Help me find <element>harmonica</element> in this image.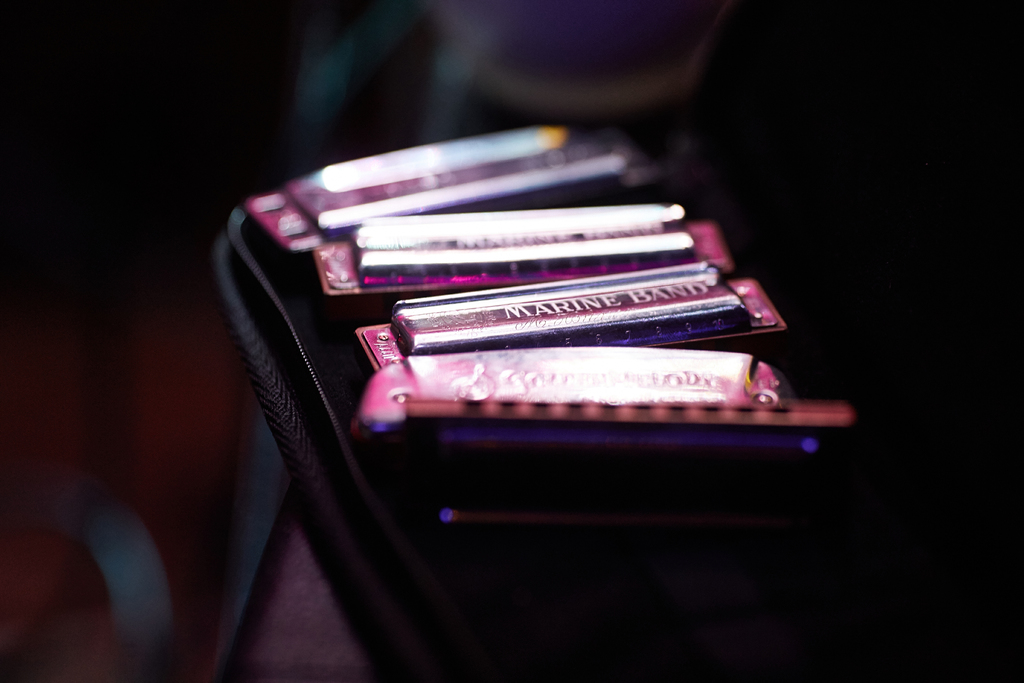
Found it: x1=351, y1=194, x2=698, y2=279.
